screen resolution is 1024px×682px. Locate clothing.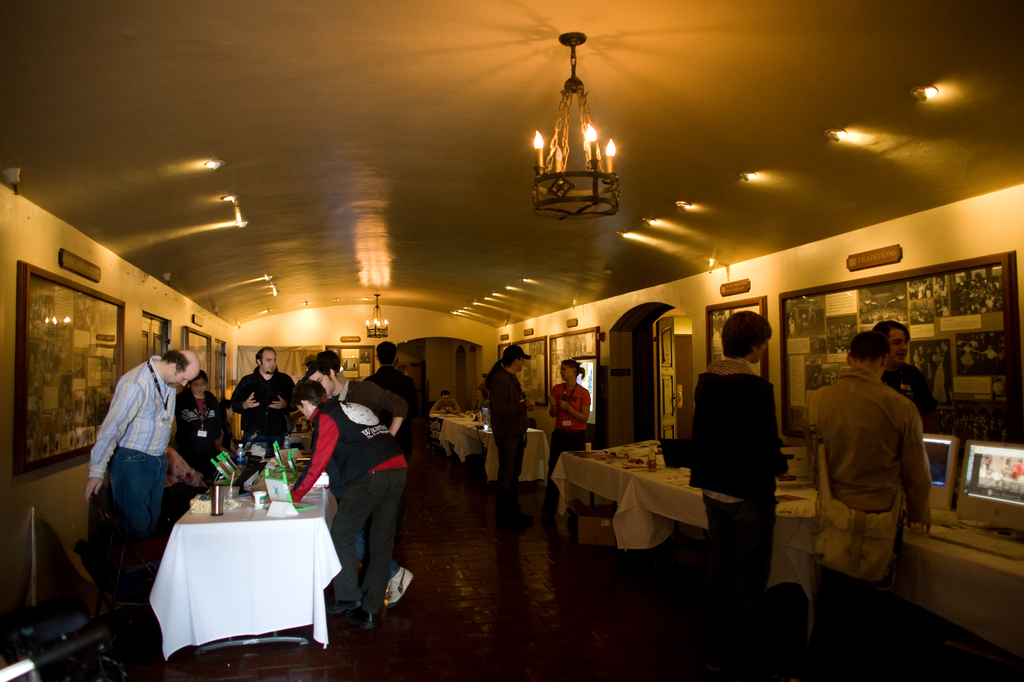
548,383,593,514.
